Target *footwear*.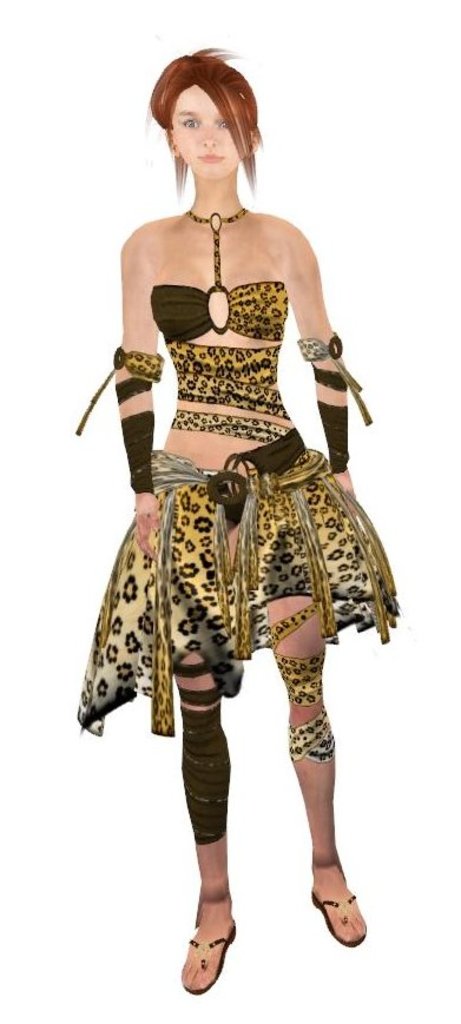
Target region: left=312, top=888, right=368, bottom=951.
